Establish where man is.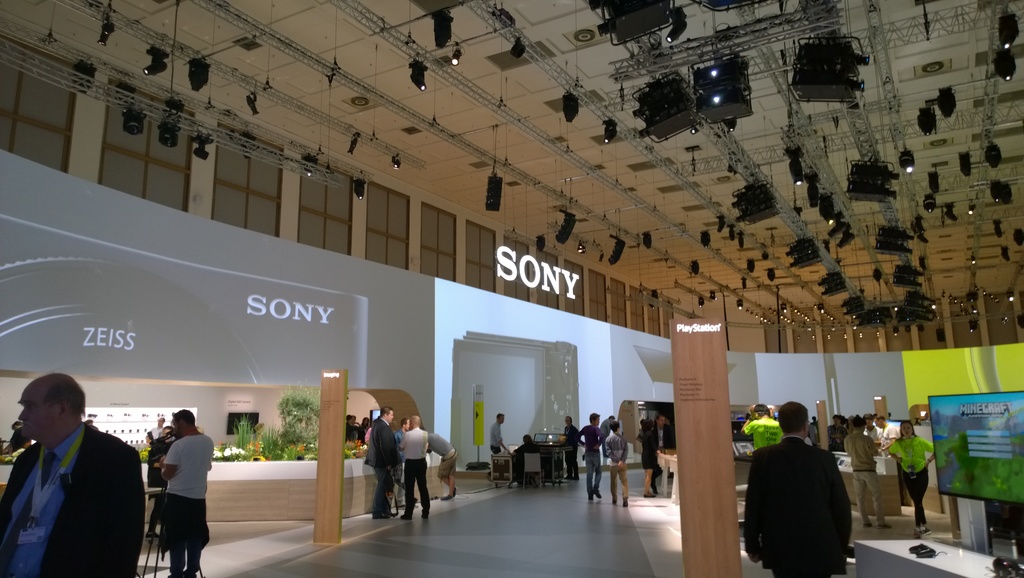
Established at <box>397,417,430,522</box>.
